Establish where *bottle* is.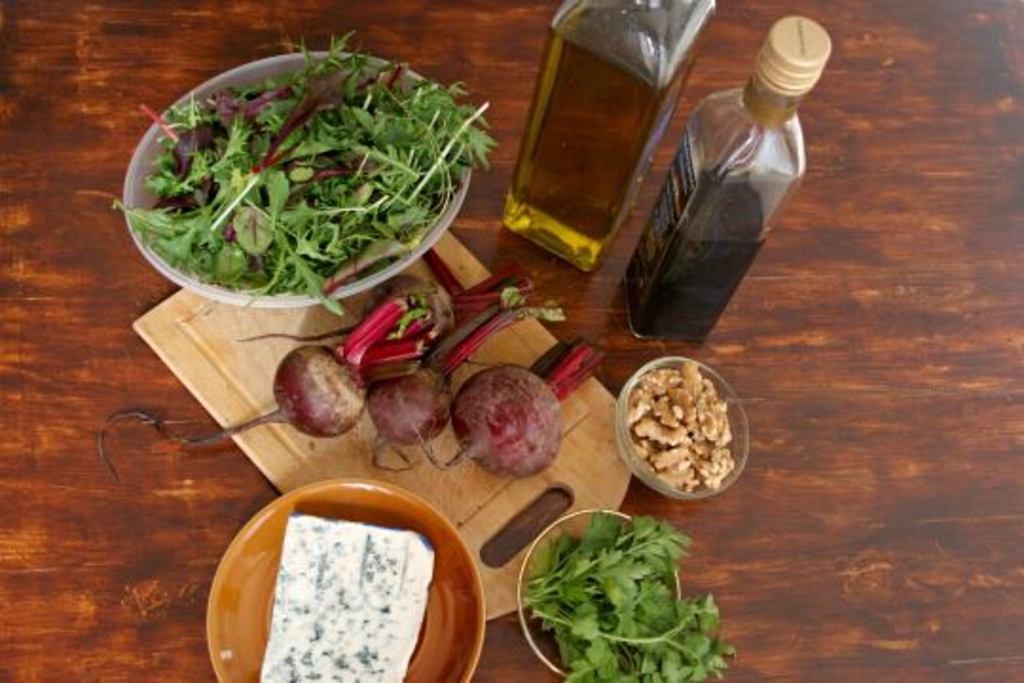
Established at bbox=[504, 0, 724, 285].
